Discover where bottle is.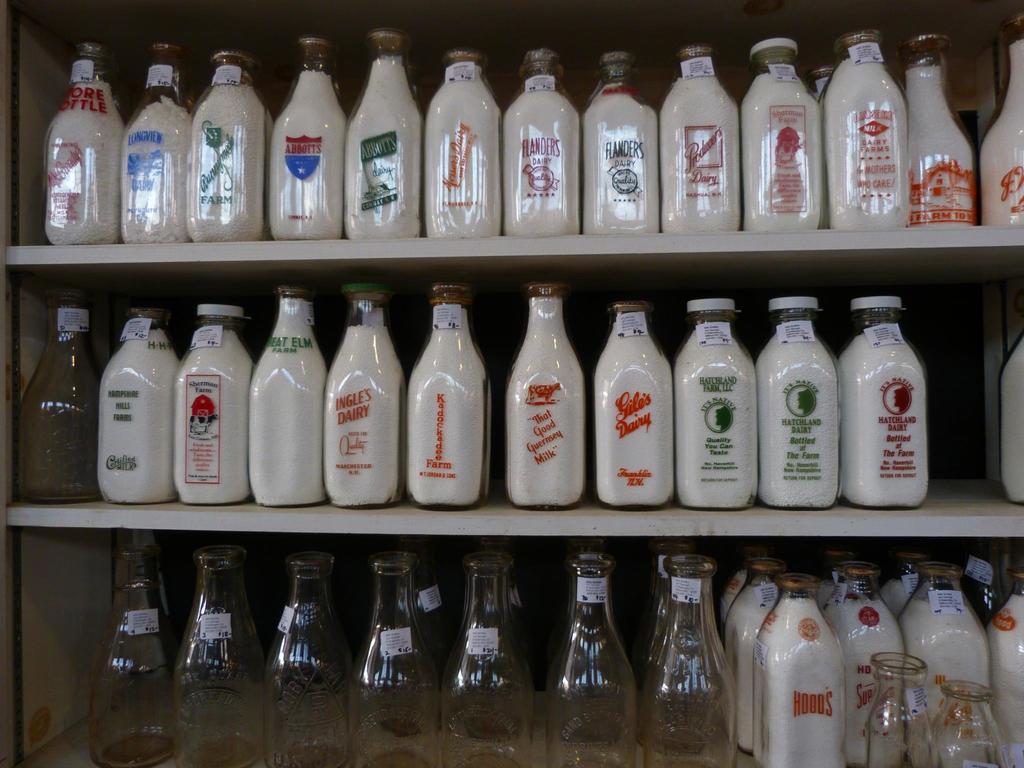
Discovered at Rect(506, 281, 582, 512).
